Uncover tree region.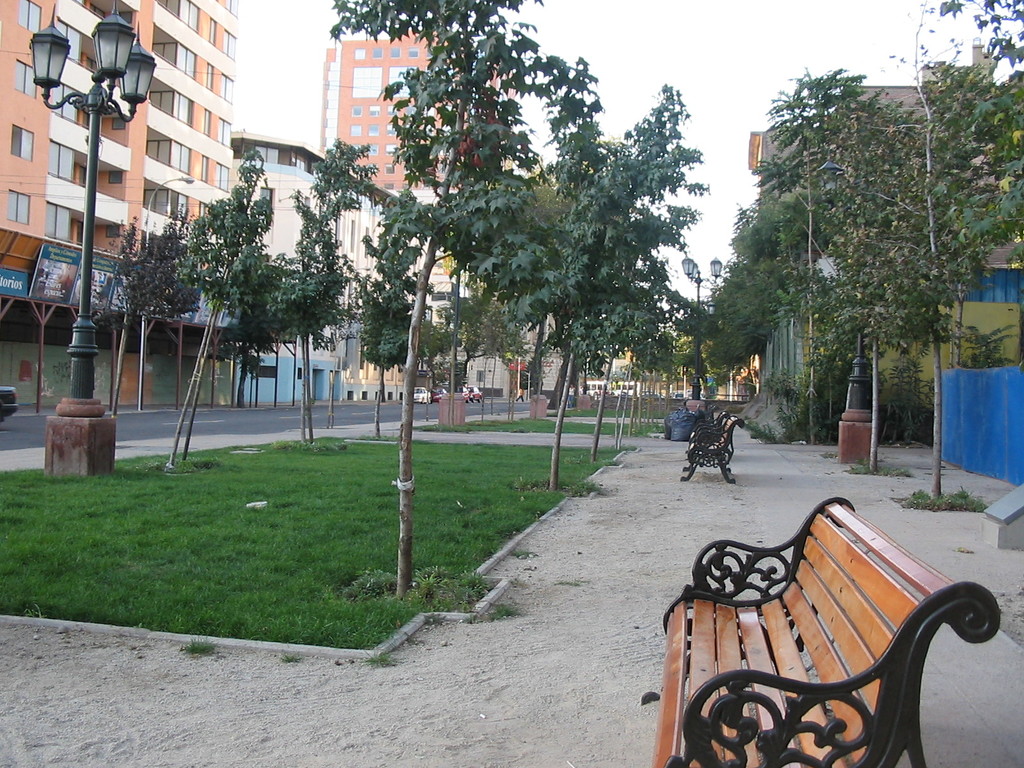
Uncovered: 294/143/378/435.
